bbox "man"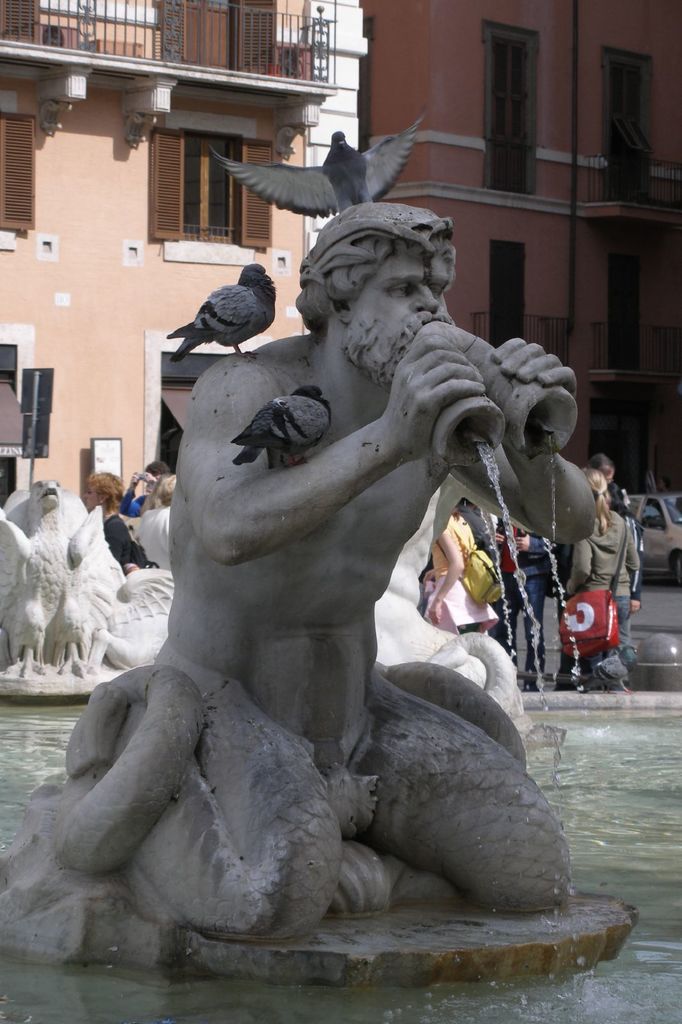
bbox(105, 176, 592, 882)
